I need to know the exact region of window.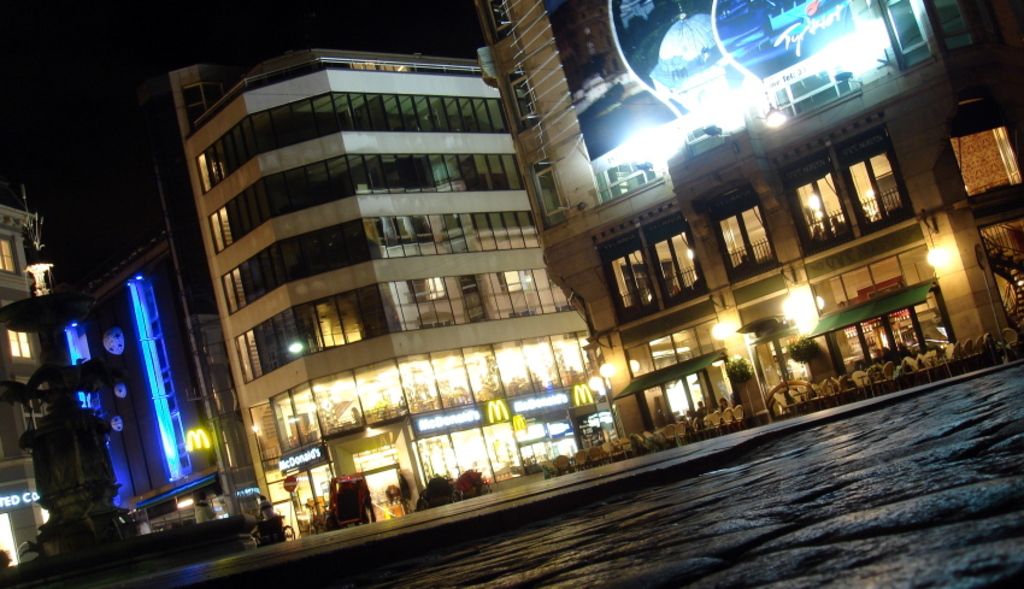
Region: <bbox>602, 213, 707, 324</bbox>.
